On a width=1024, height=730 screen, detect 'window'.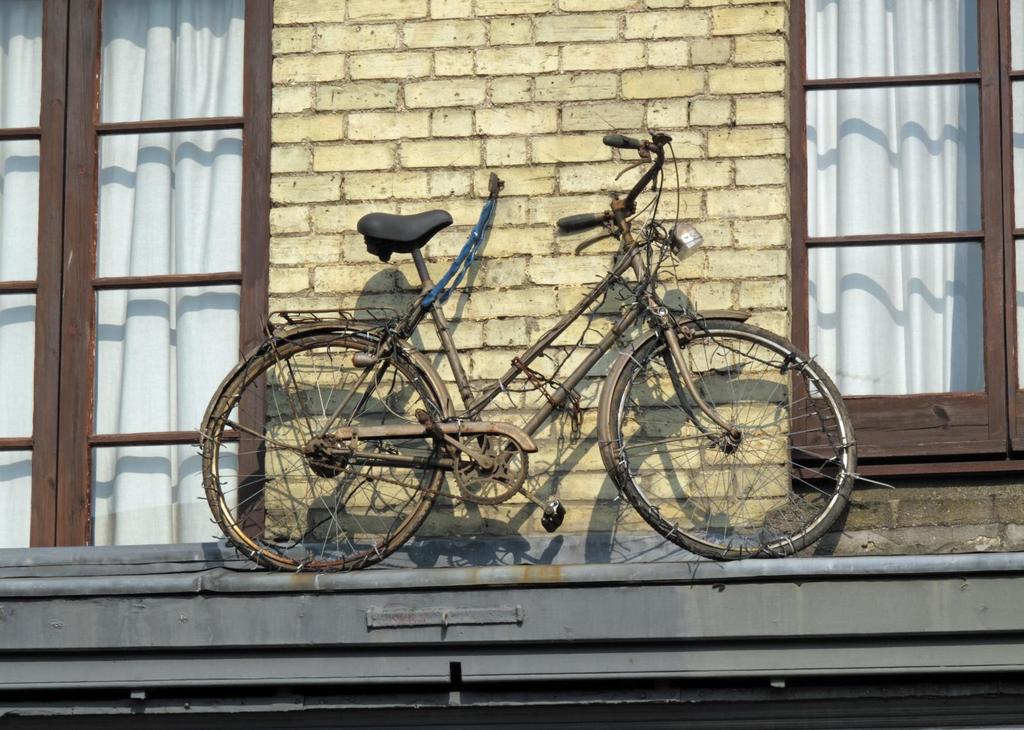
788, 0, 1023, 481.
